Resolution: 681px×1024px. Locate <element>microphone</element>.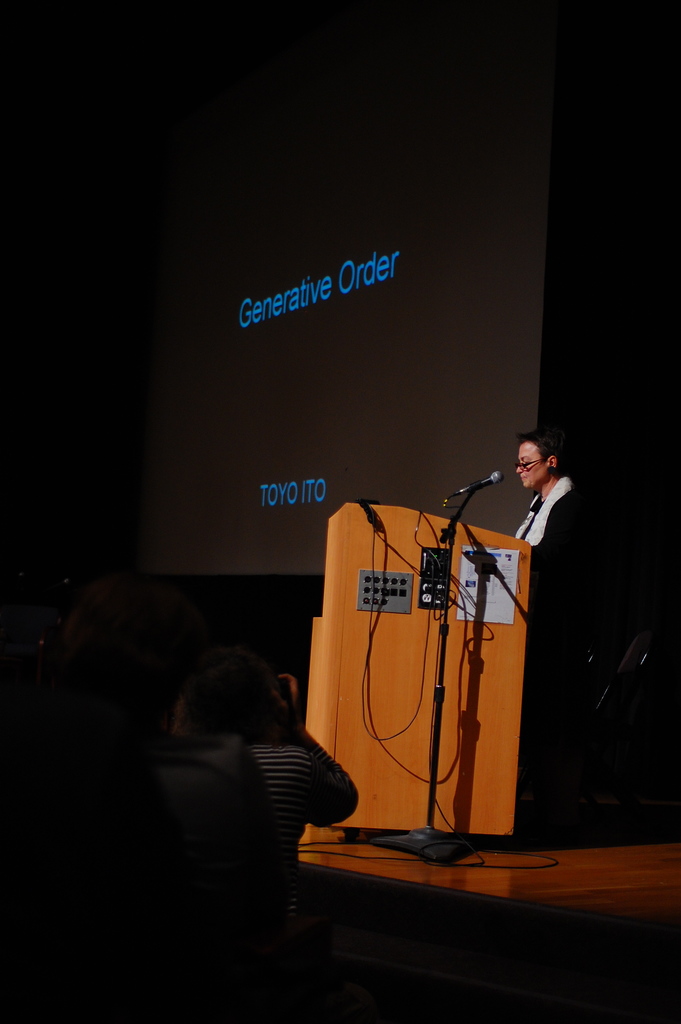
457 475 504 495.
